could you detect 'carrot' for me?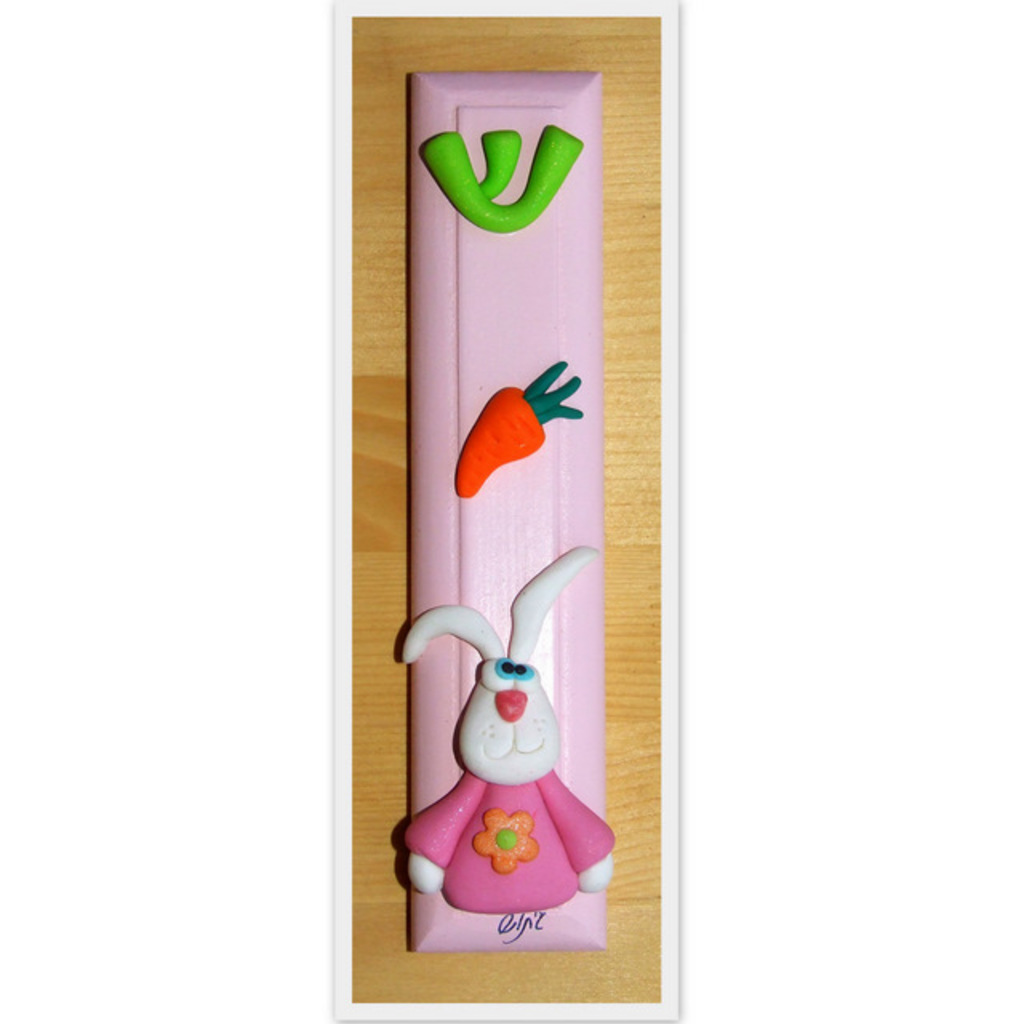
Detection result: [left=456, top=355, right=586, bottom=502].
